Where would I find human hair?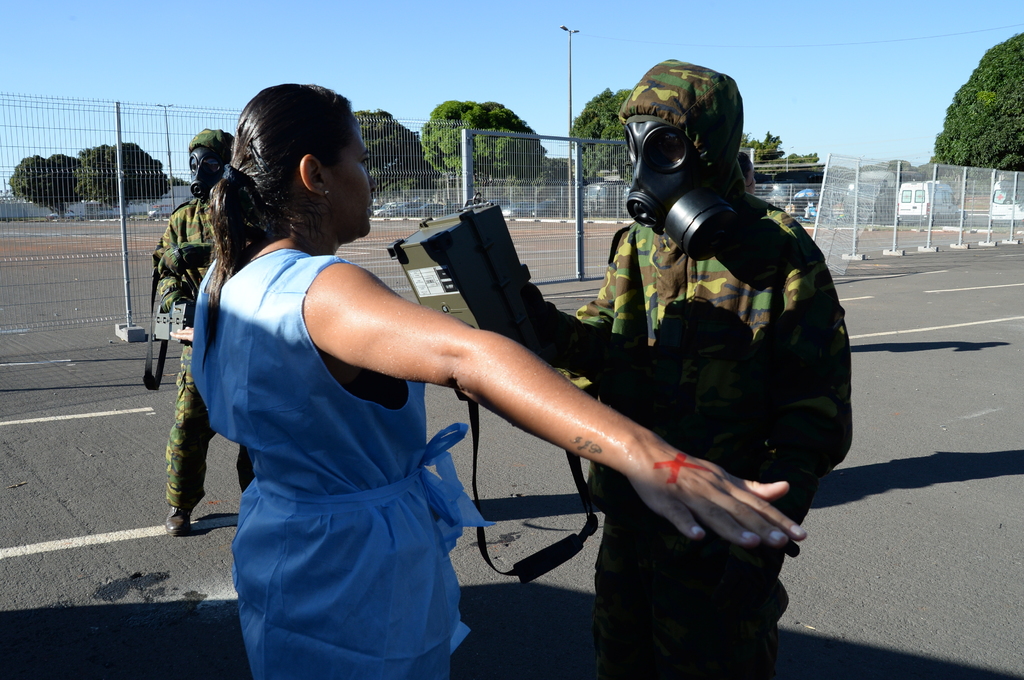
At (200,82,356,379).
